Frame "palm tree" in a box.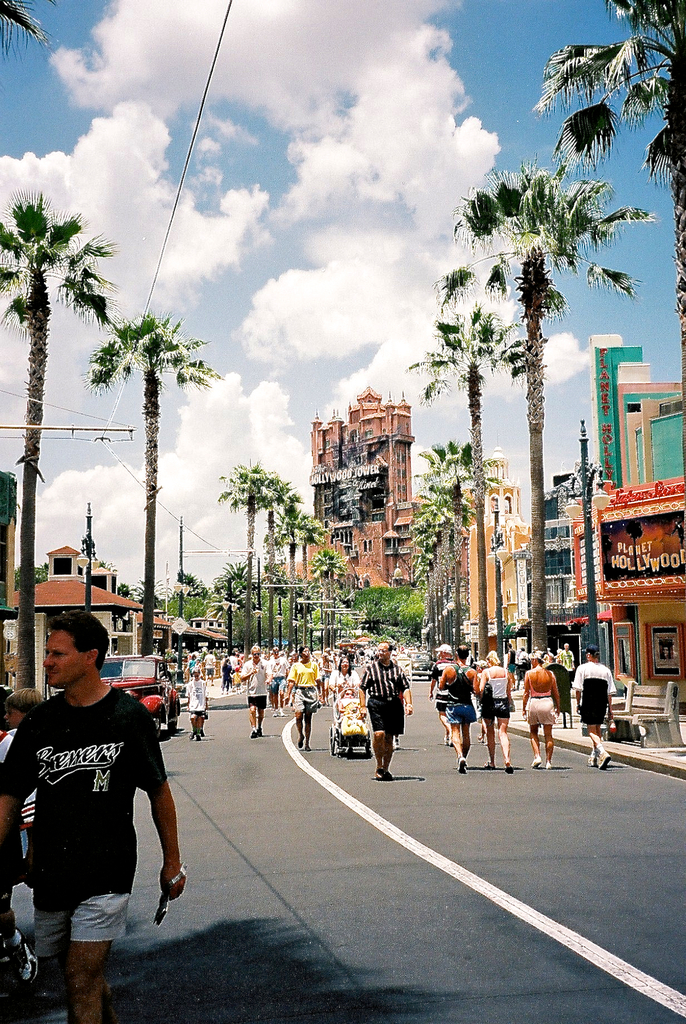
Rect(423, 276, 528, 636).
